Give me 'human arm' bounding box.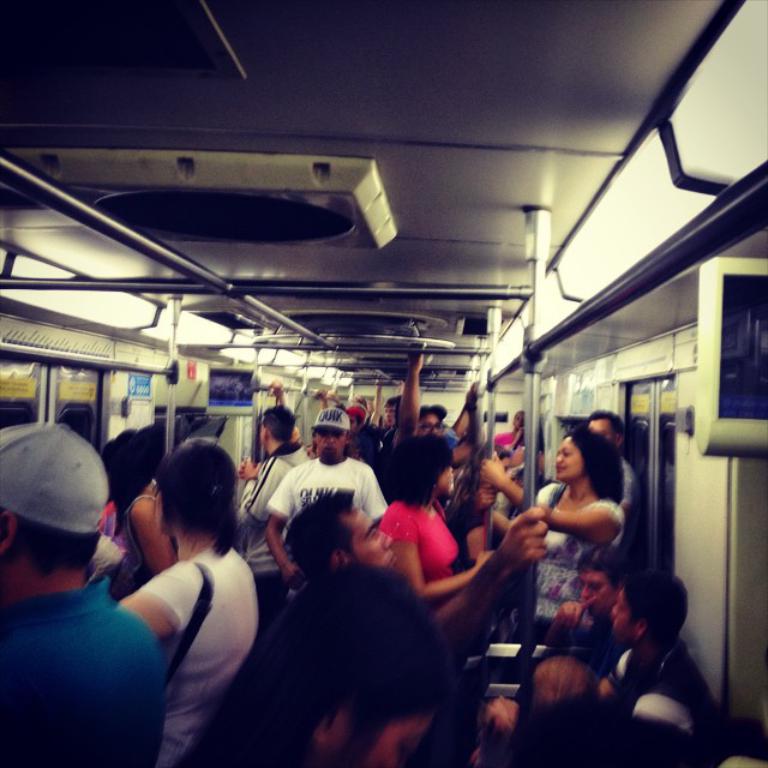
{"x1": 120, "y1": 557, "x2": 192, "y2": 637}.
